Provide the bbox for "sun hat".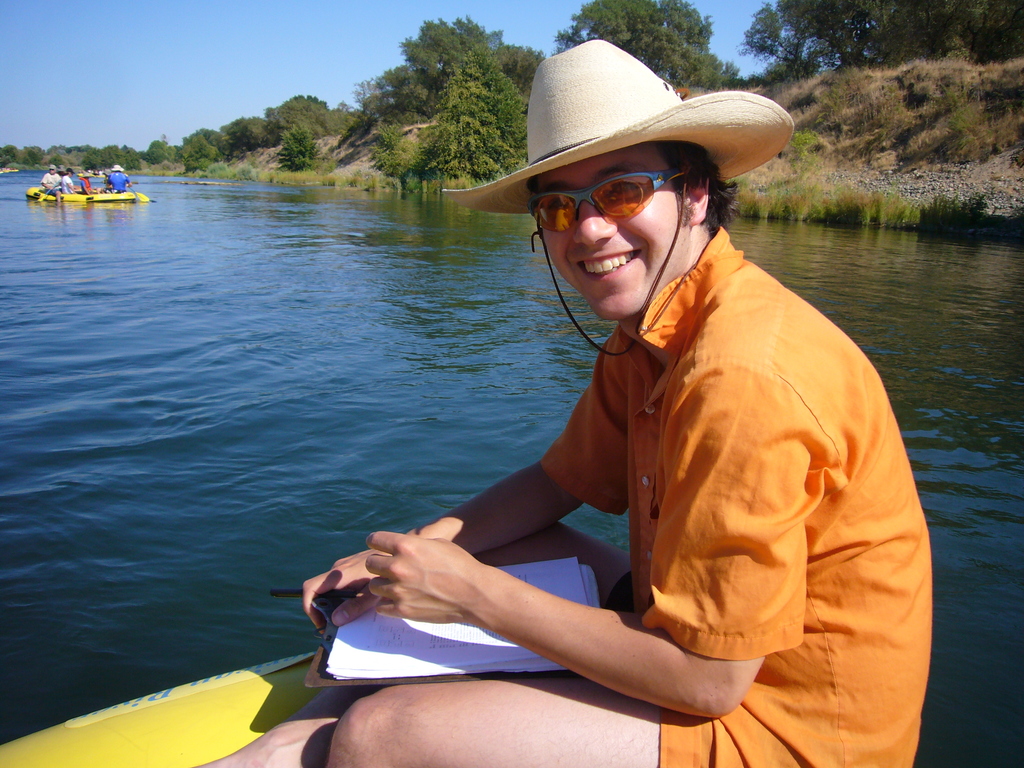
bbox=[75, 172, 83, 176].
